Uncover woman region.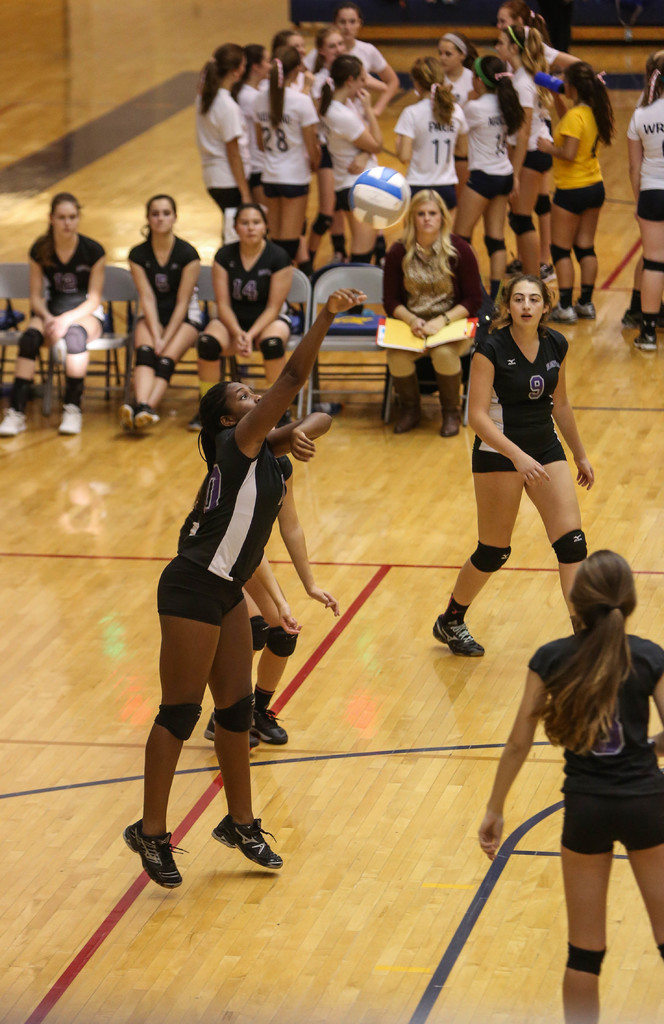
Uncovered: select_region(126, 281, 368, 904).
